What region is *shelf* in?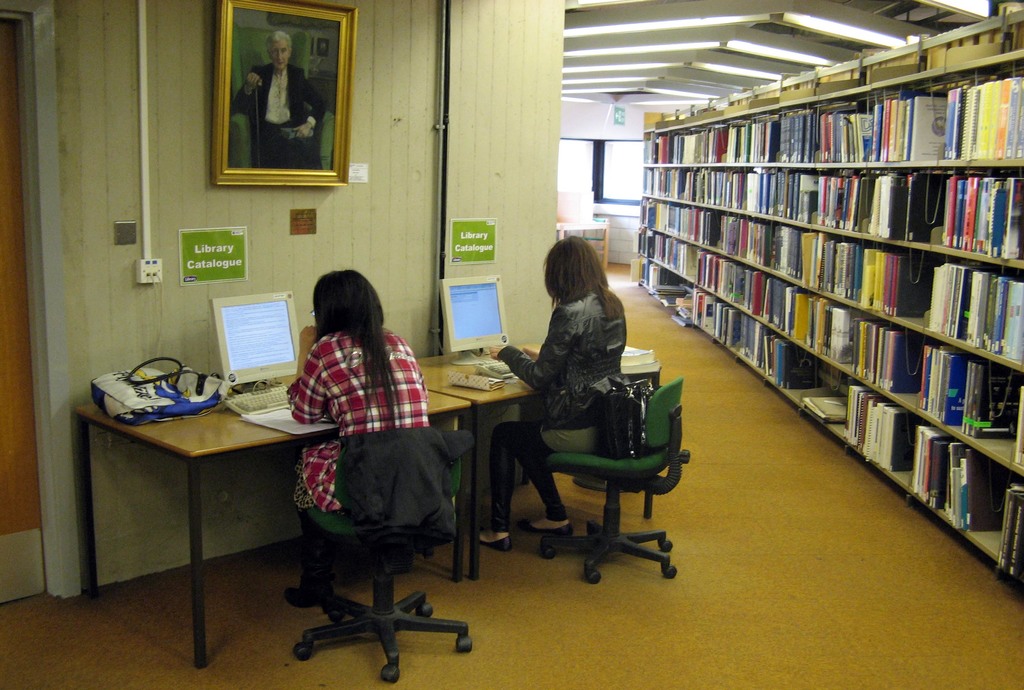
642/197/1023/362.
